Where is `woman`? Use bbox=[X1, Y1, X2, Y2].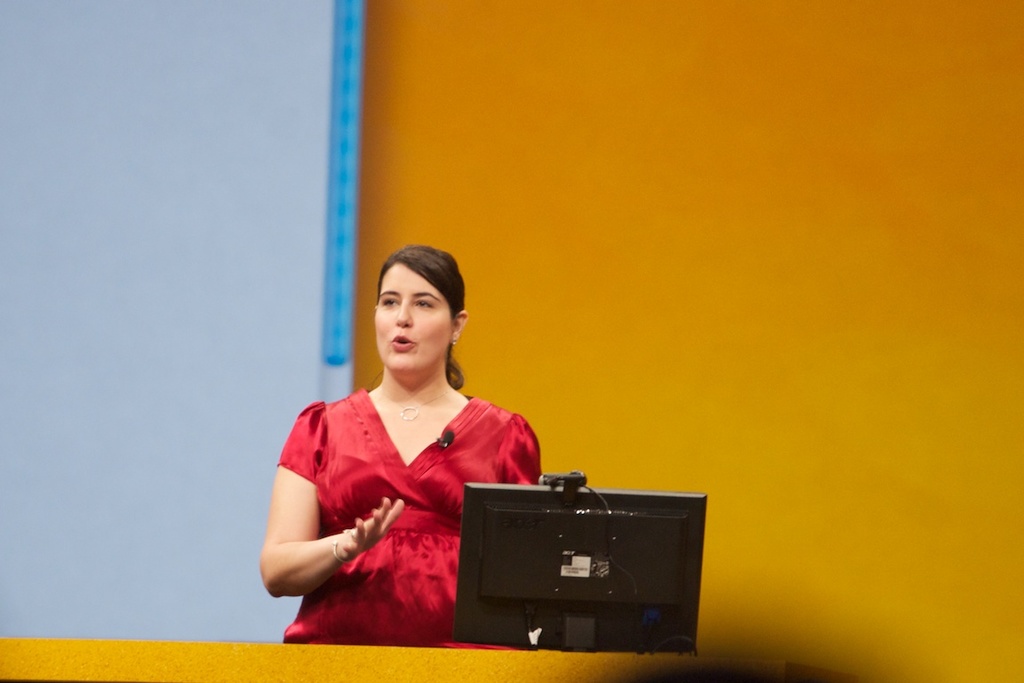
bbox=[260, 246, 540, 647].
